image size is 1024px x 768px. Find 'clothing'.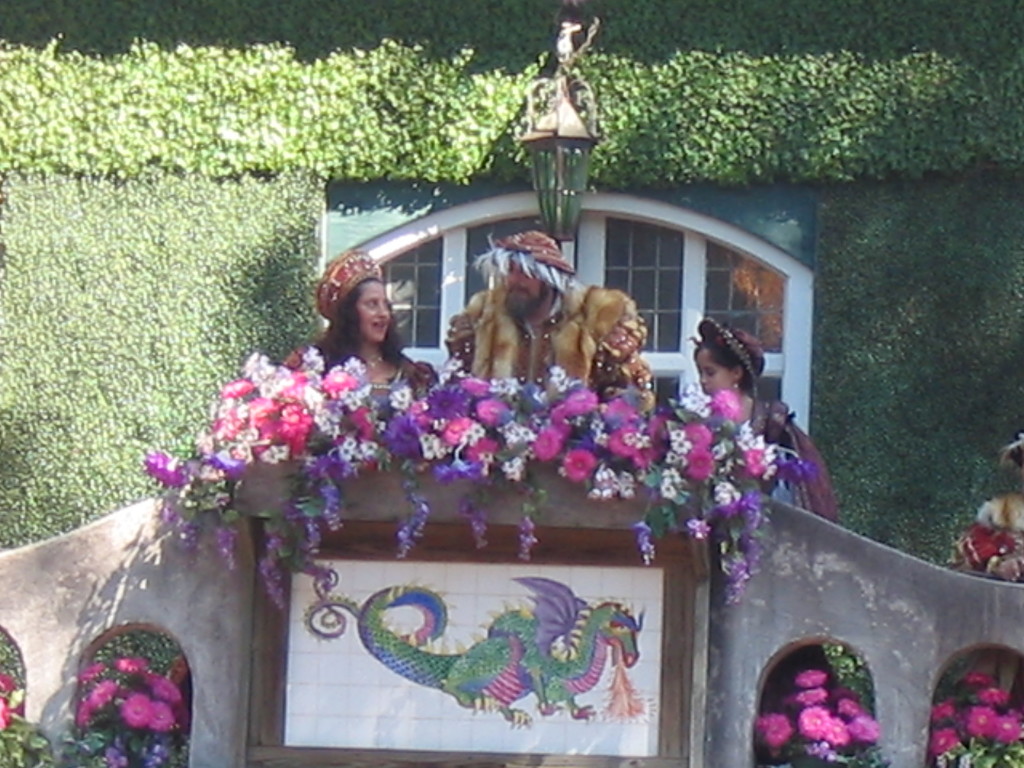
Rect(749, 381, 844, 518).
